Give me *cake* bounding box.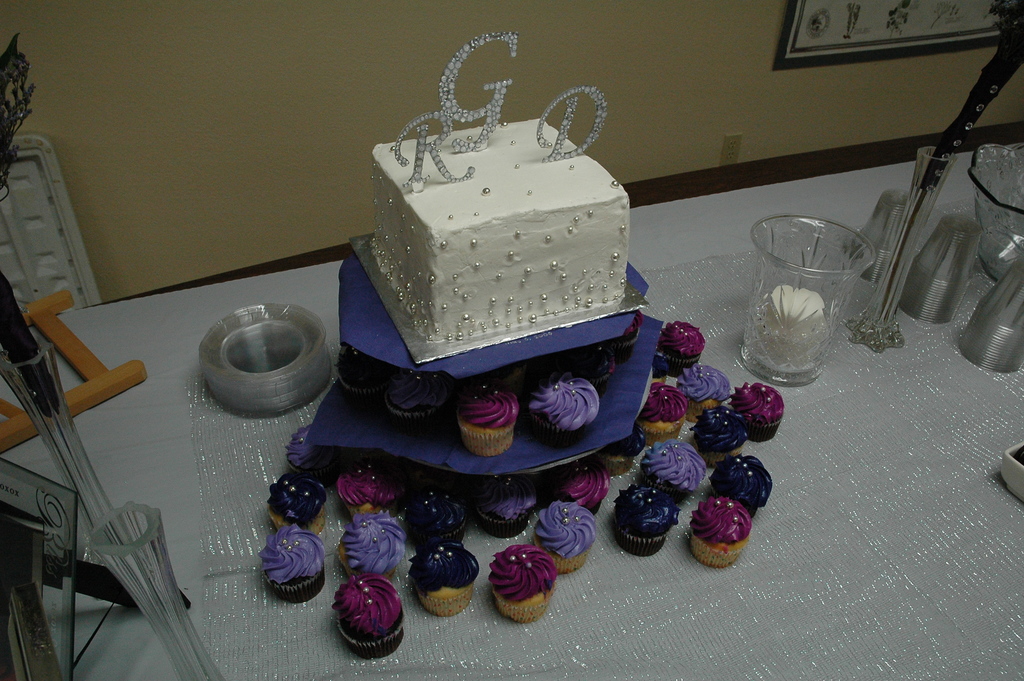
{"left": 340, "top": 505, "right": 412, "bottom": 578}.
